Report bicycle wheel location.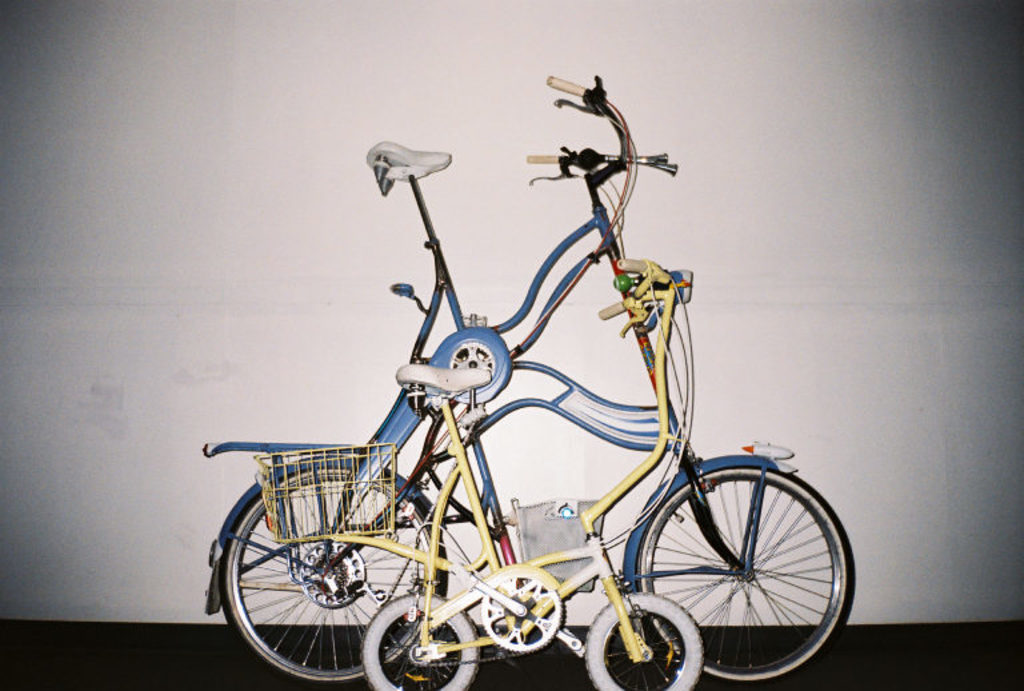
Report: bbox(579, 591, 707, 690).
